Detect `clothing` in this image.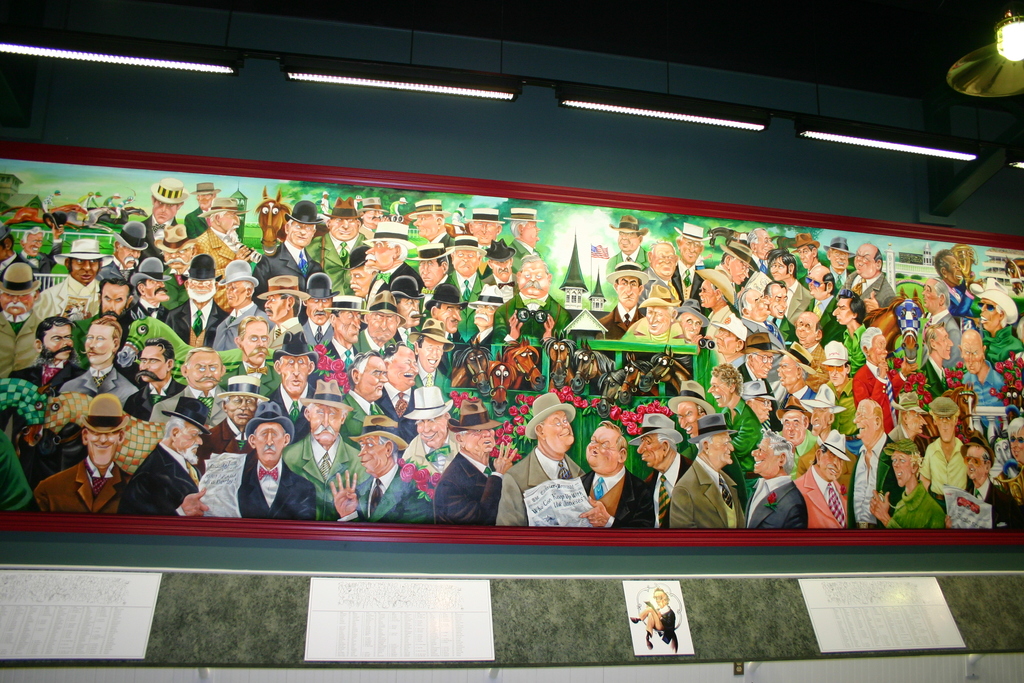
Detection: <box>667,448,751,533</box>.
